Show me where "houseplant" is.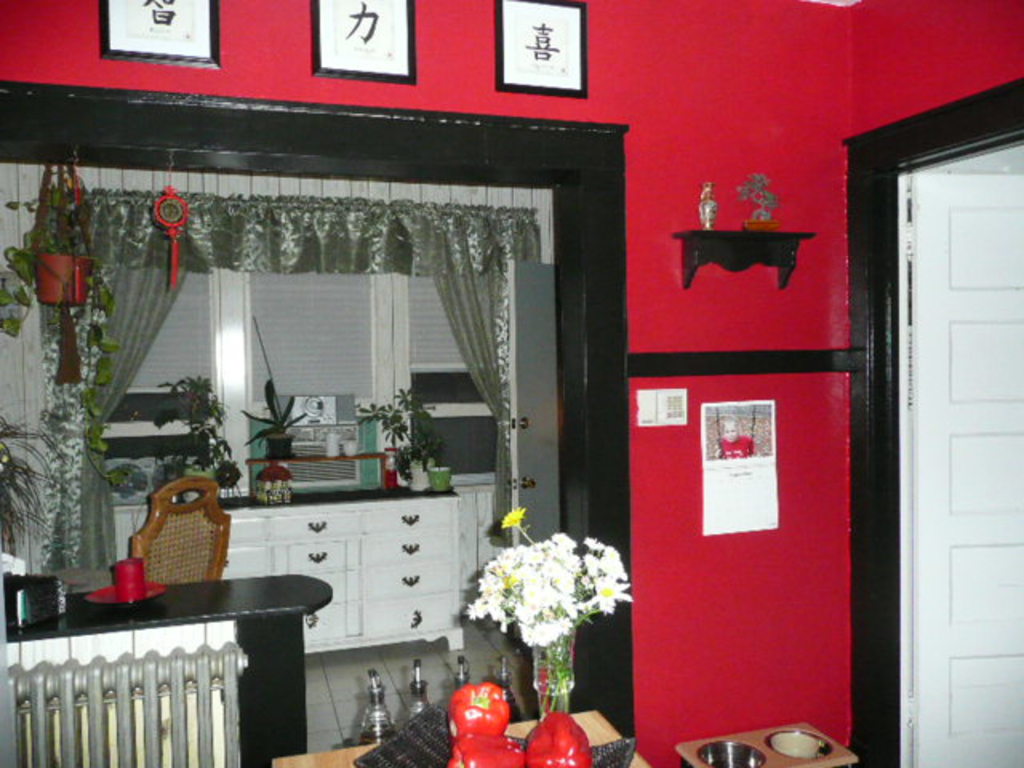
"houseplant" is at x1=242 y1=374 x2=309 y2=469.
